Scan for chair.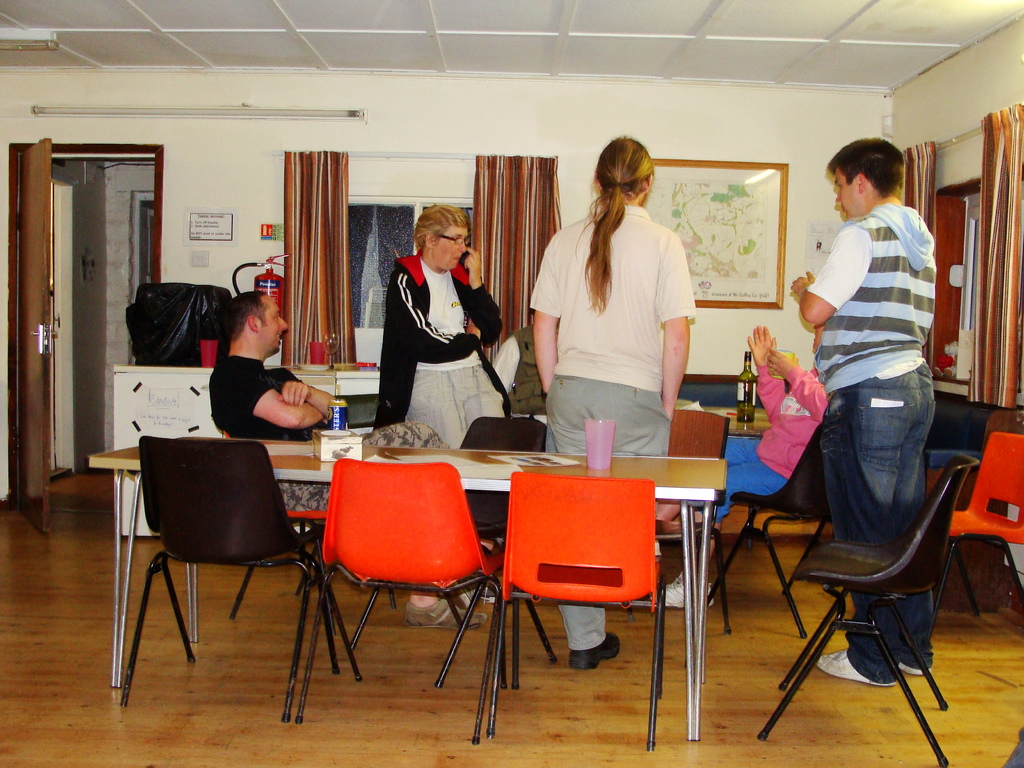
Scan result: bbox=(346, 415, 552, 685).
